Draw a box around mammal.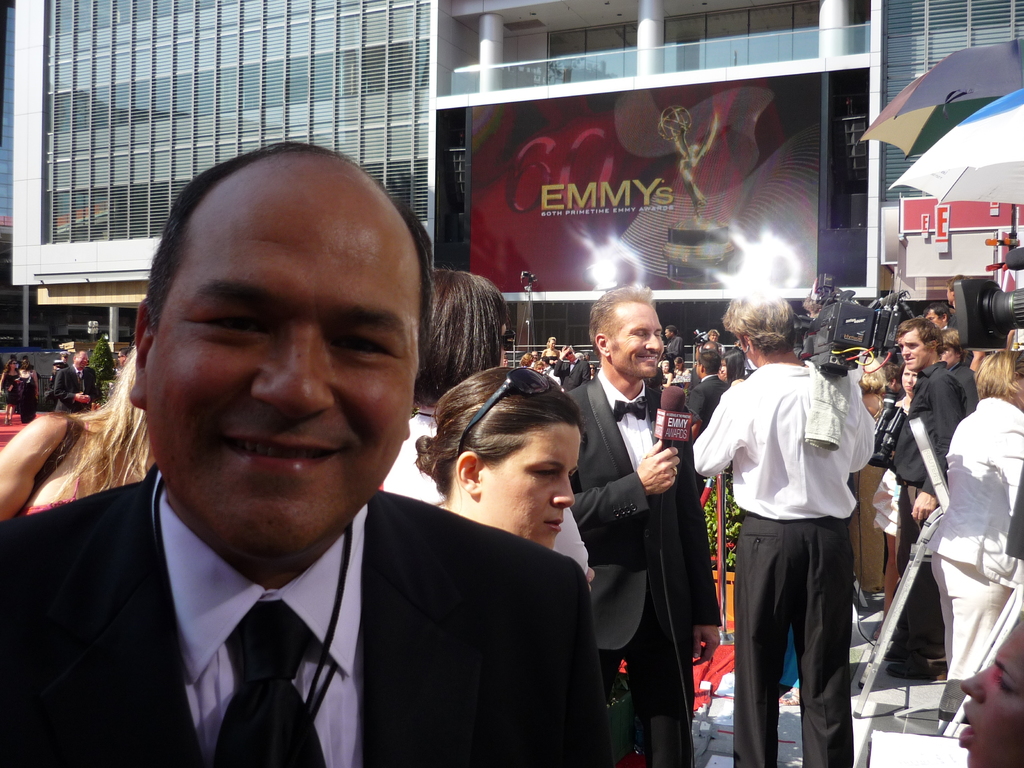
Rect(901, 364, 913, 410).
